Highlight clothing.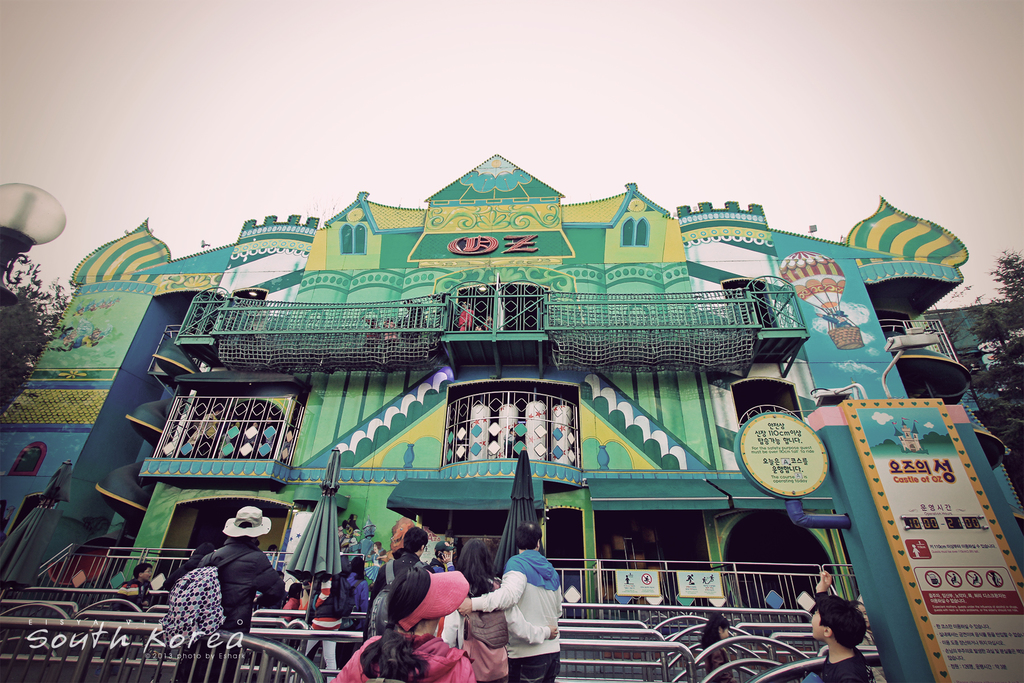
Highlighted region: x1=816 y1=590 x2=871 y2=682.
